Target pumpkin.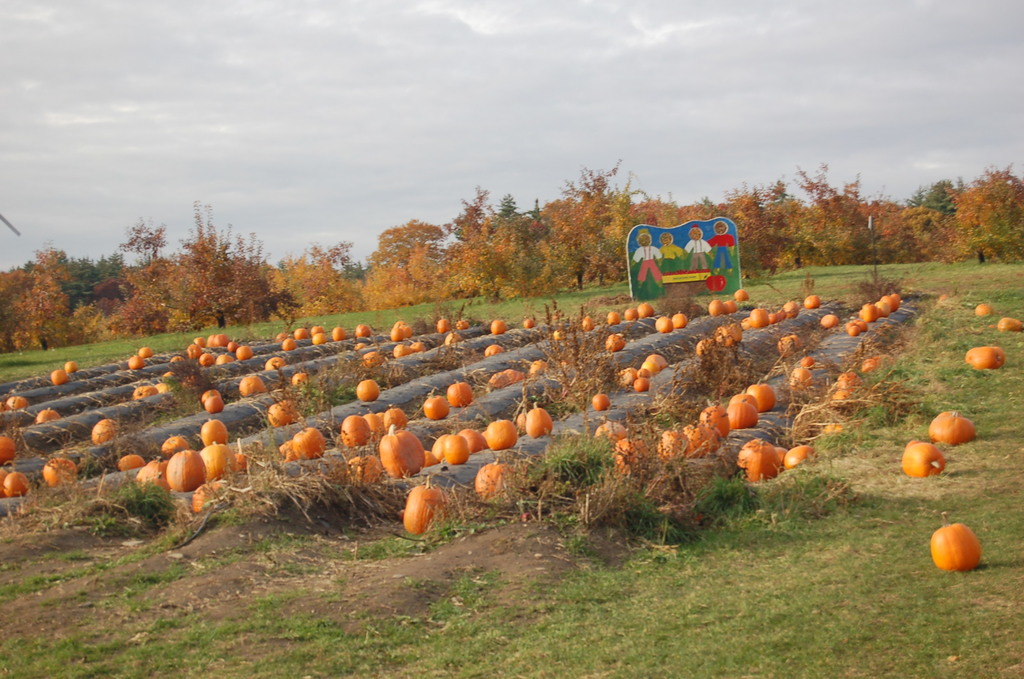
Target region: l=292, t=364, r=314, b=392.
